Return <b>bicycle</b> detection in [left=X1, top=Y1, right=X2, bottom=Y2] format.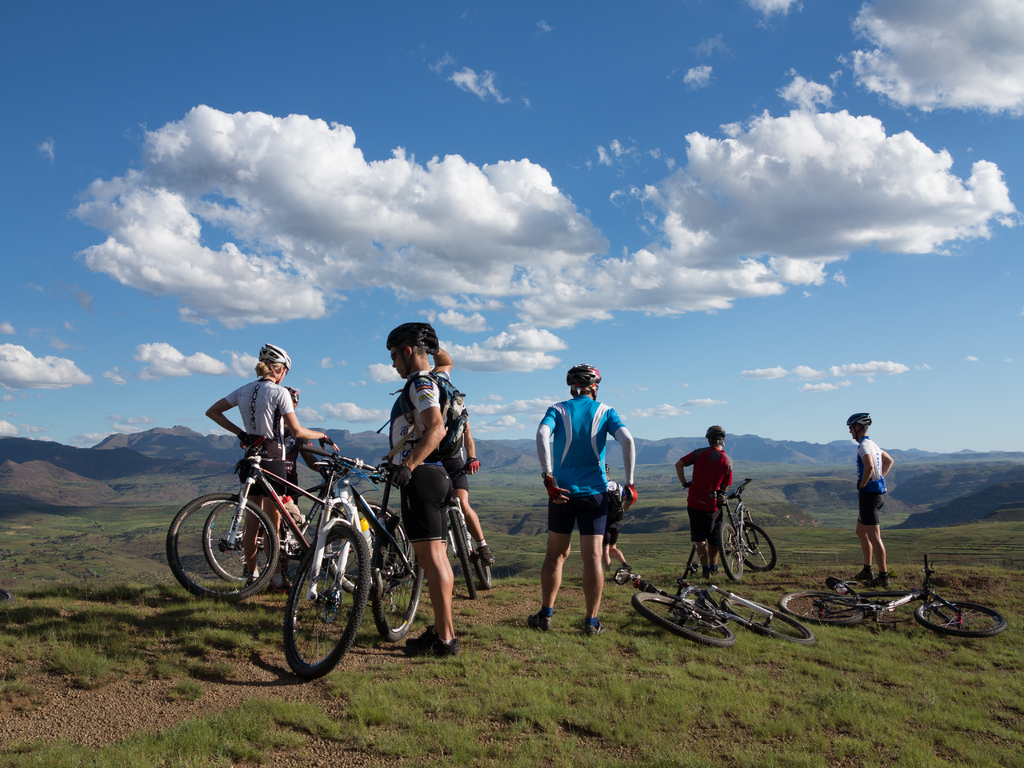
[left=280, top=439, right=433, bottom=689].
